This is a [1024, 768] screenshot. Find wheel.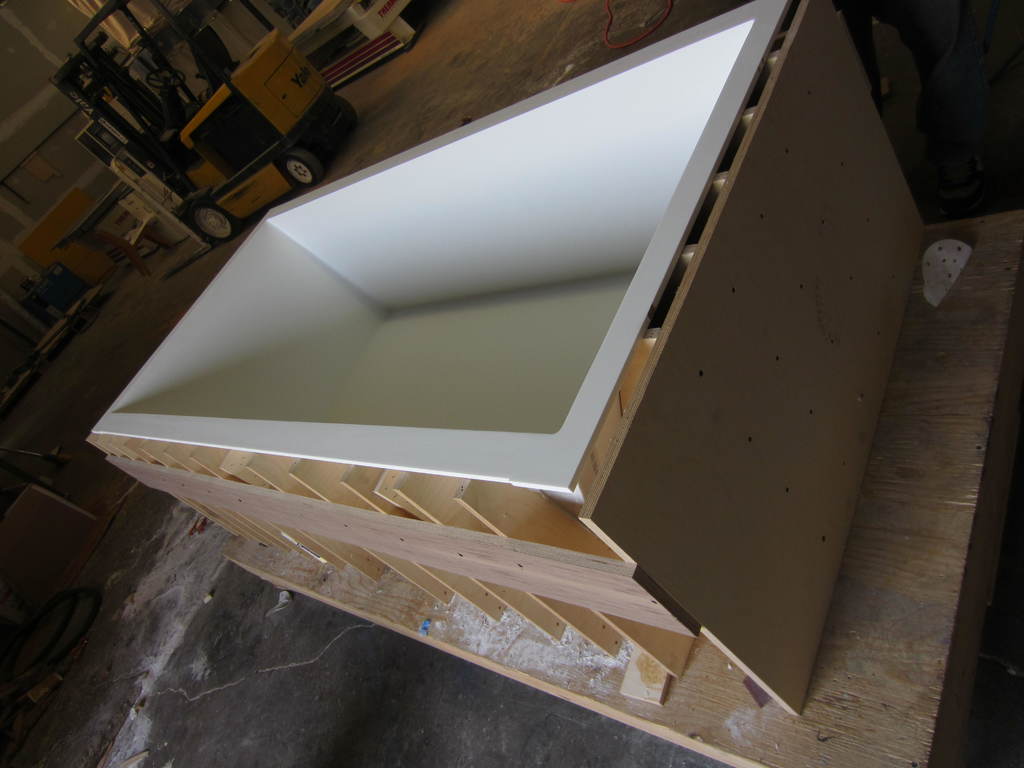
Bounding box: bbox=(144, 65, 190, 90).
